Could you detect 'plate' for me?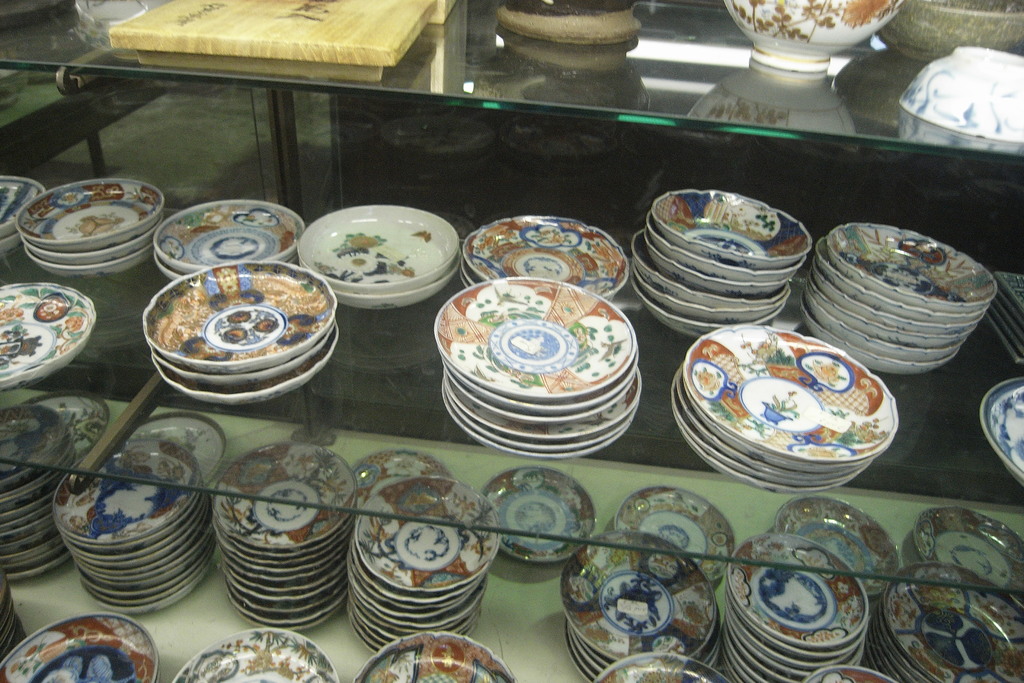
Detection result: locate(140, 262, 341, 406).
